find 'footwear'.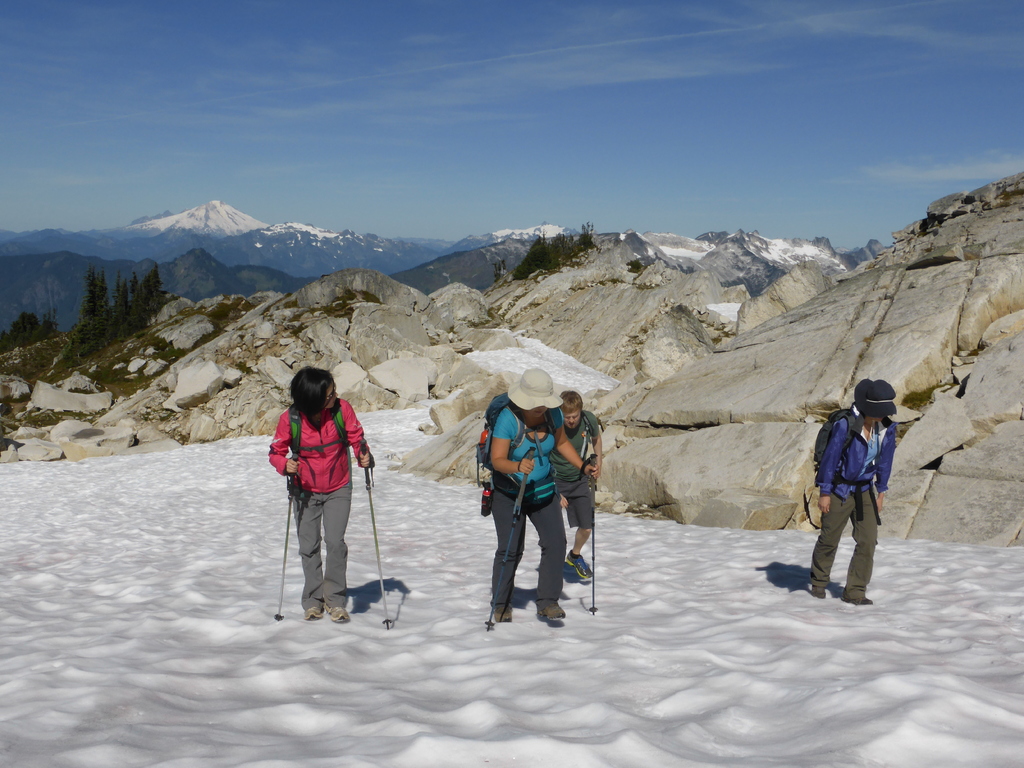
303, 603, 323, 623.
